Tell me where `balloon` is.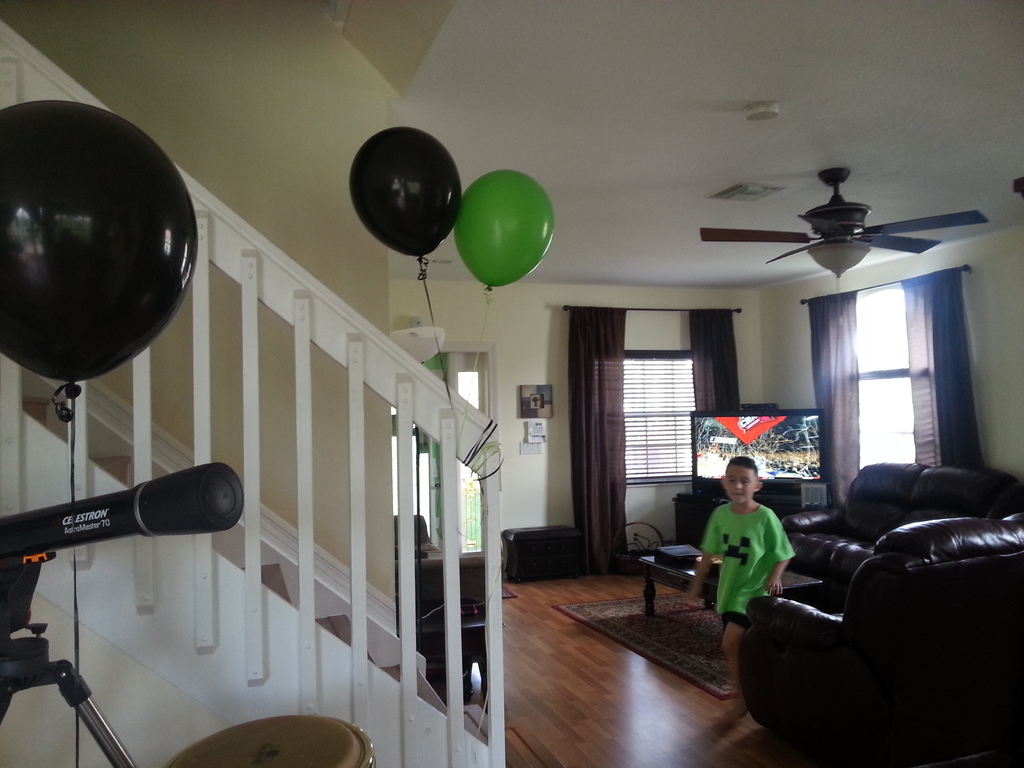
`balloon` is at [x1=0, y1=98, x2=199, y2=396].
